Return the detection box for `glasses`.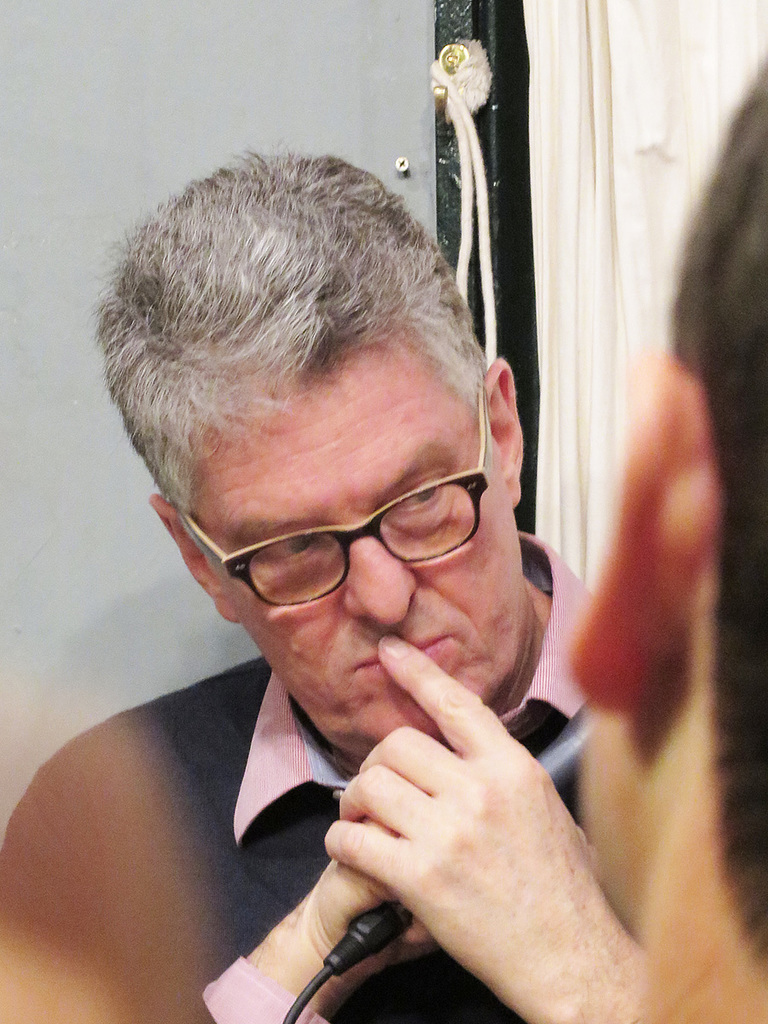
137, 444, 543, 602.
